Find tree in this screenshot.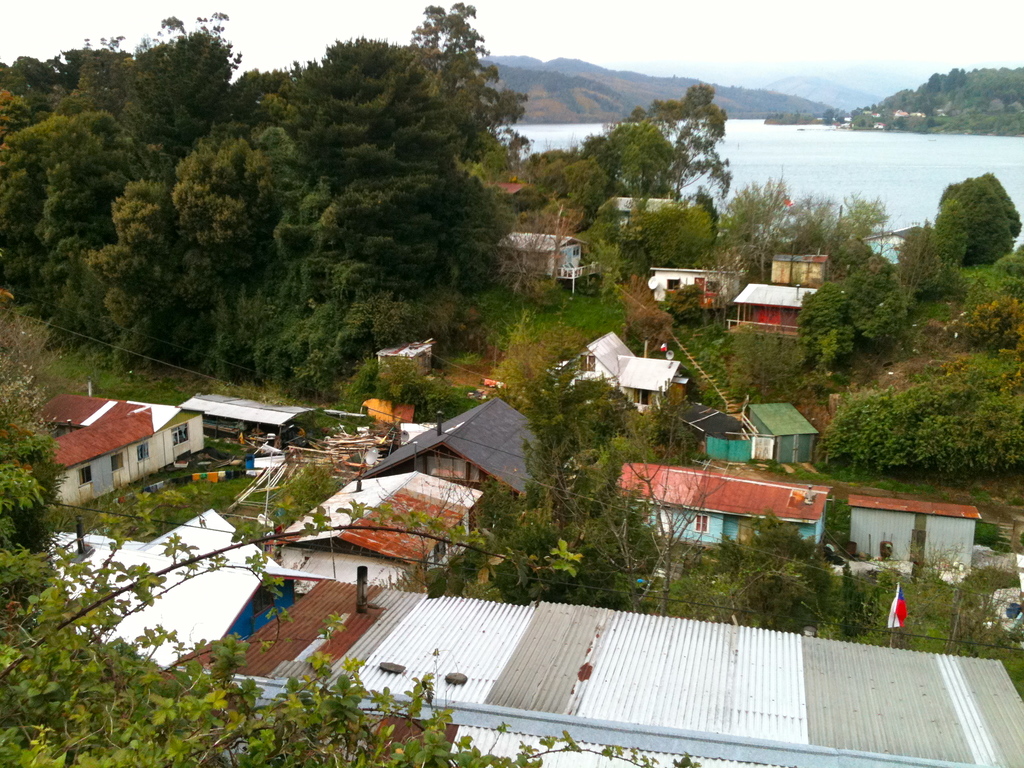
The bounding box for tree is region(628, 83, 737, 204).
